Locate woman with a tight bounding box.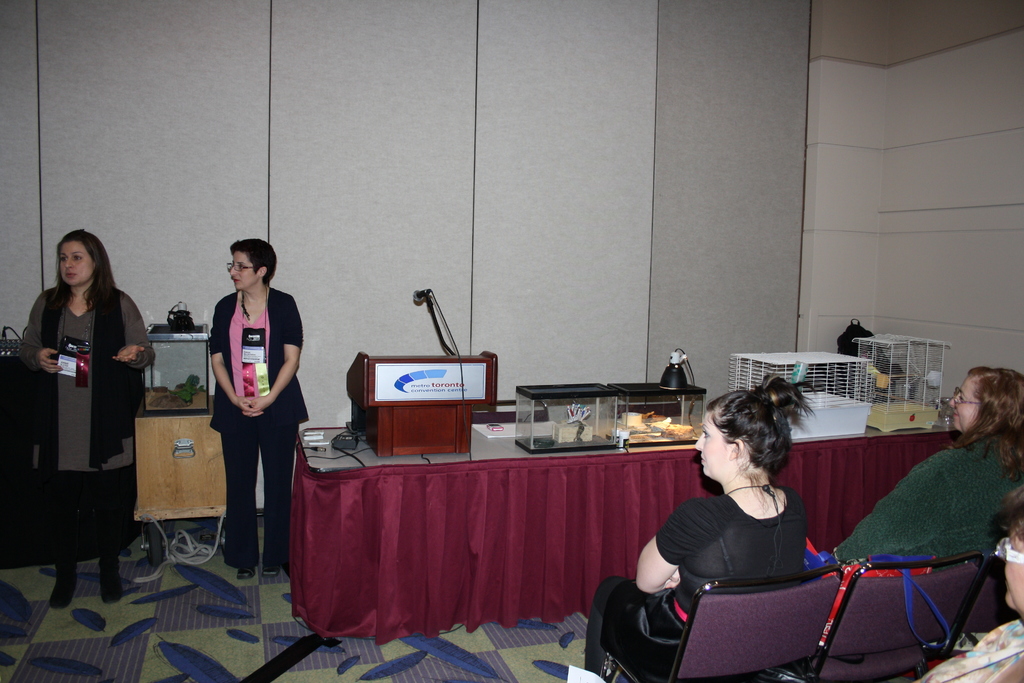
pyautogui.locateOnScreen(820, 365, 1023, 572).
